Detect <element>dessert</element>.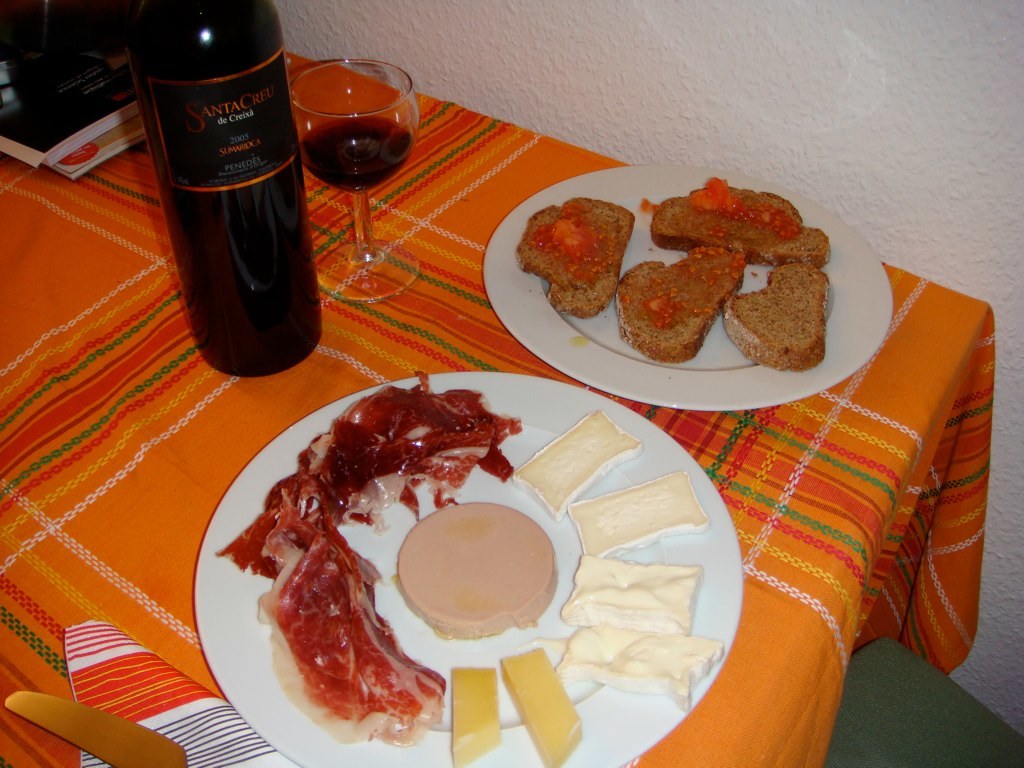
Detected at bbox(209, 369, 729, 757).
